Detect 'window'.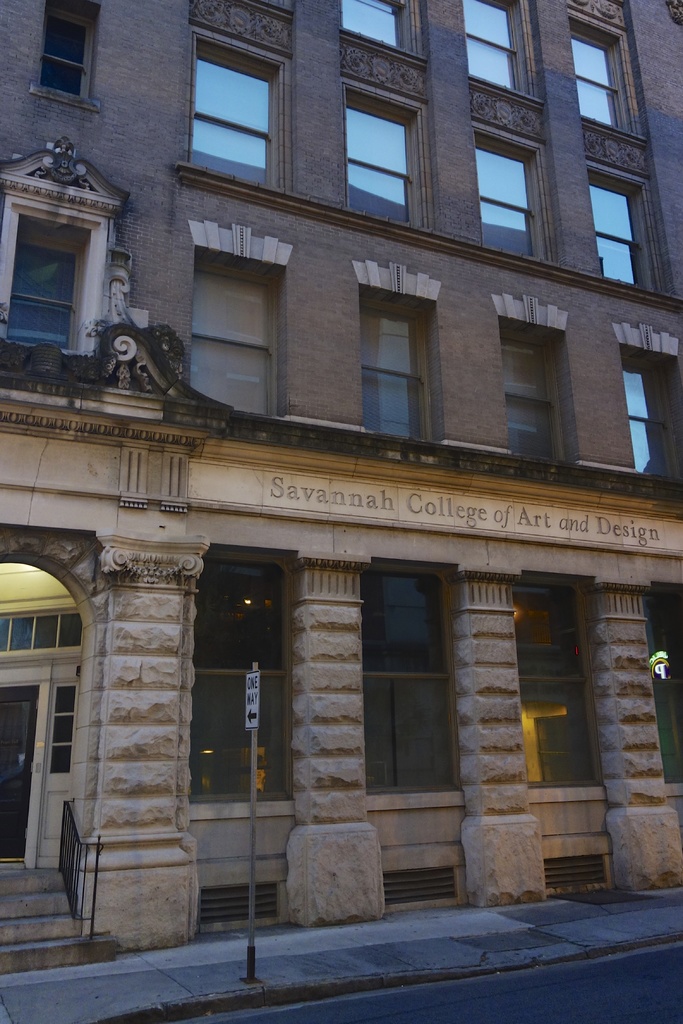
Detected at (x1=482, y1=138, x2=541, y2=266).
